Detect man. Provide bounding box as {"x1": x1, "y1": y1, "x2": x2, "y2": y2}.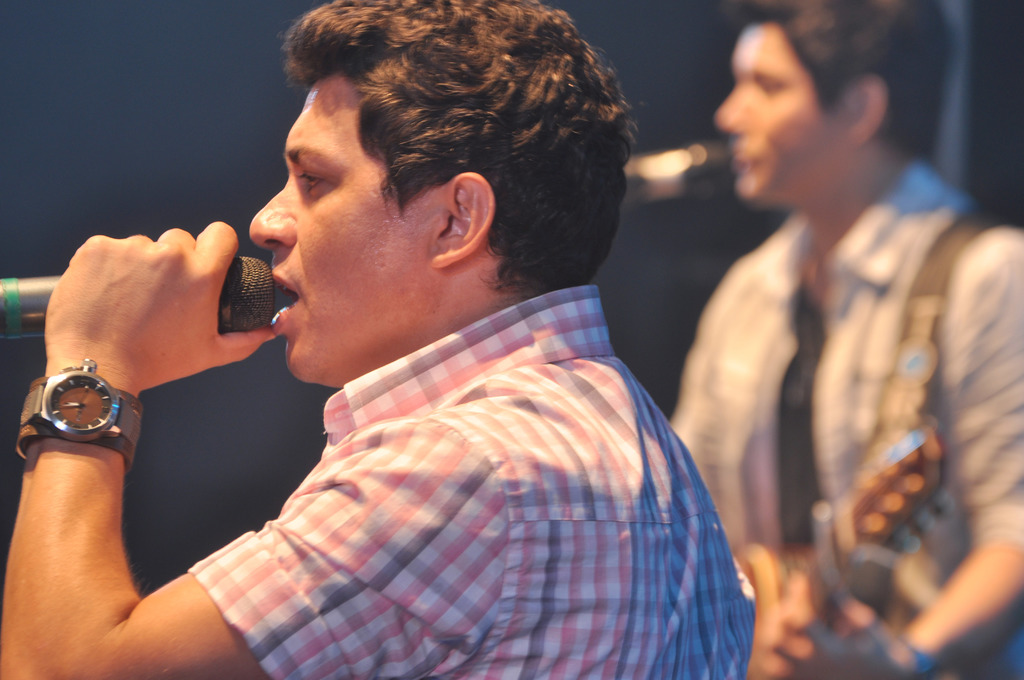
{"x1": 52, "y1": 33, "x2": 795, "y2": 656}.
